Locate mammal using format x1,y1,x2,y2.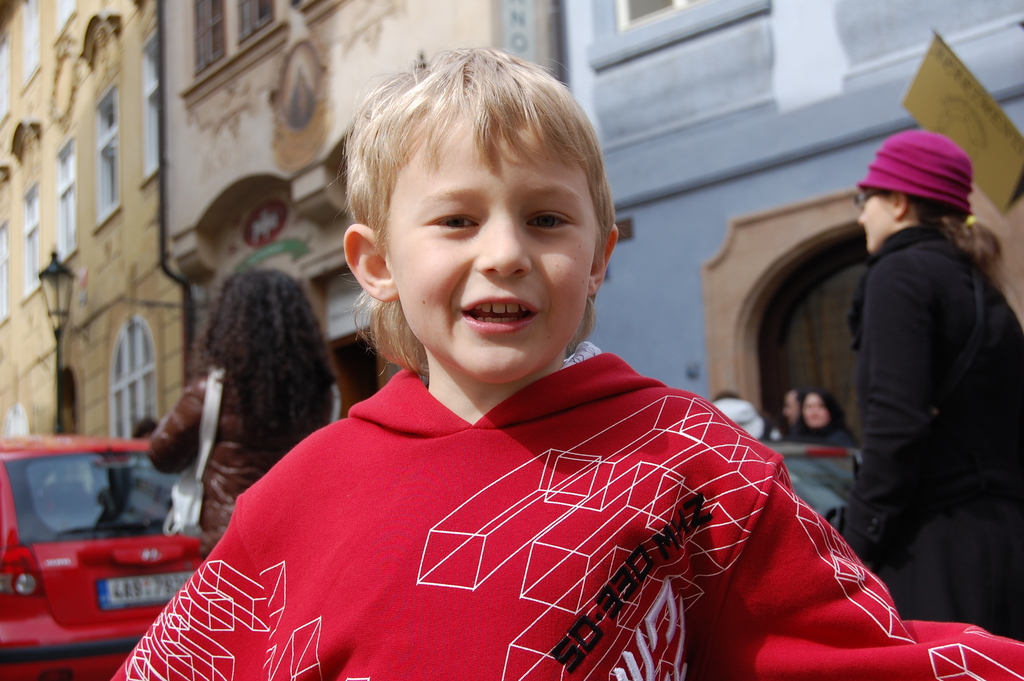
717,397,772,444.
